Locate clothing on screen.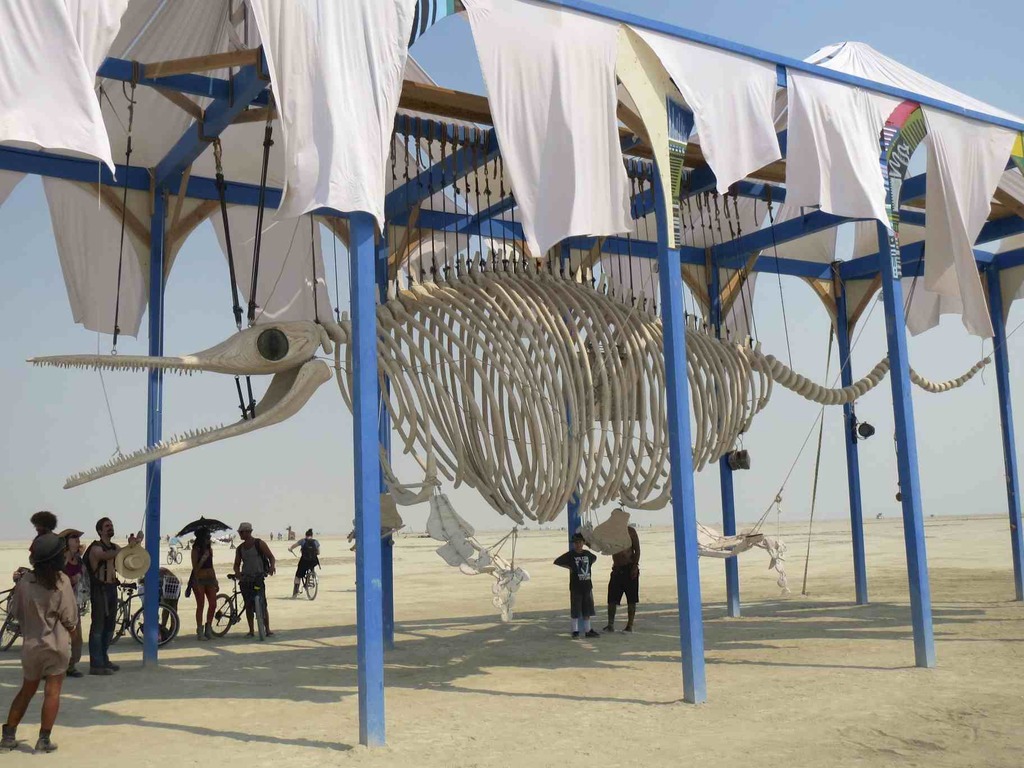
On screen at 605:542:641:605.
